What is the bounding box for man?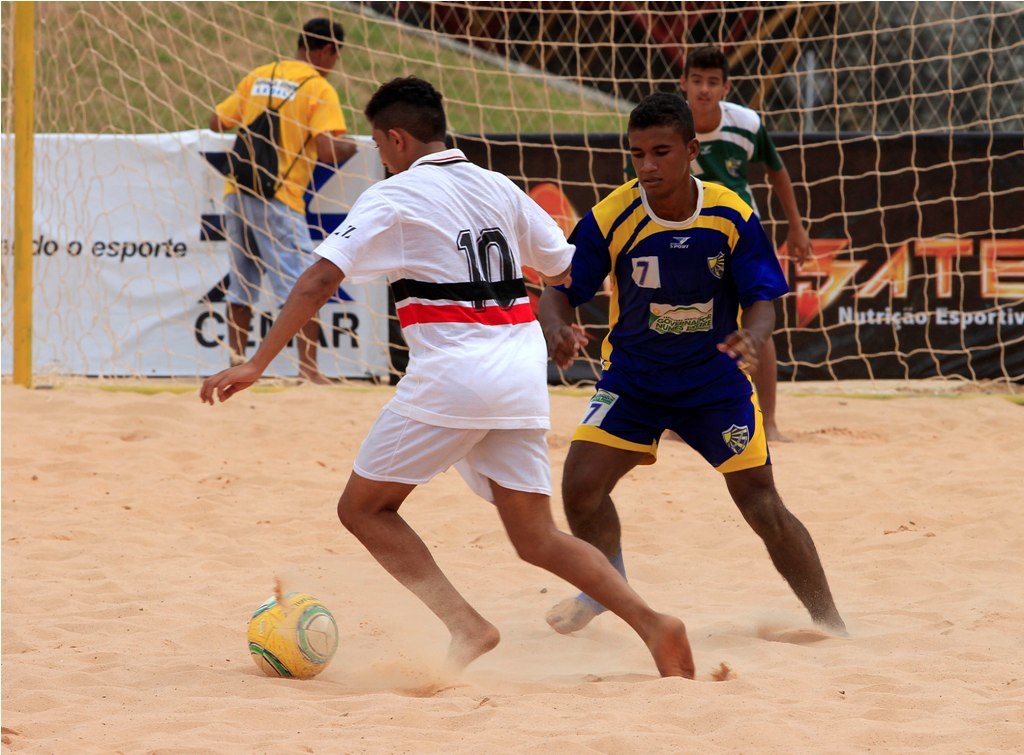
x1=678 y1=49 x2=816 y2=447.
